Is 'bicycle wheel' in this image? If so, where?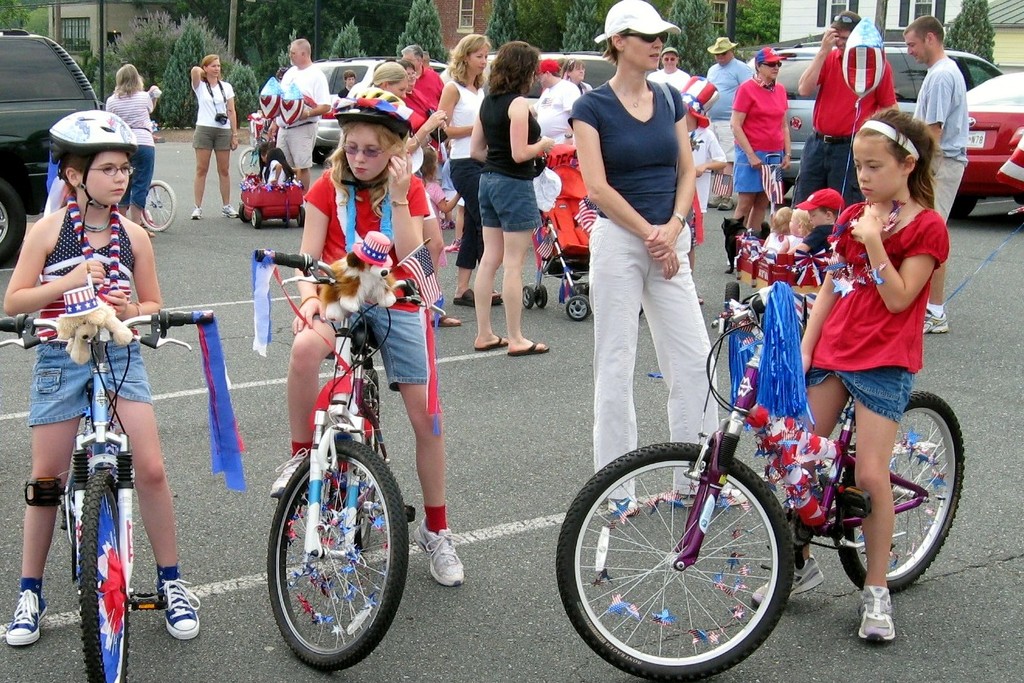
Yes, at bbox(562, 449, 810, 673).
